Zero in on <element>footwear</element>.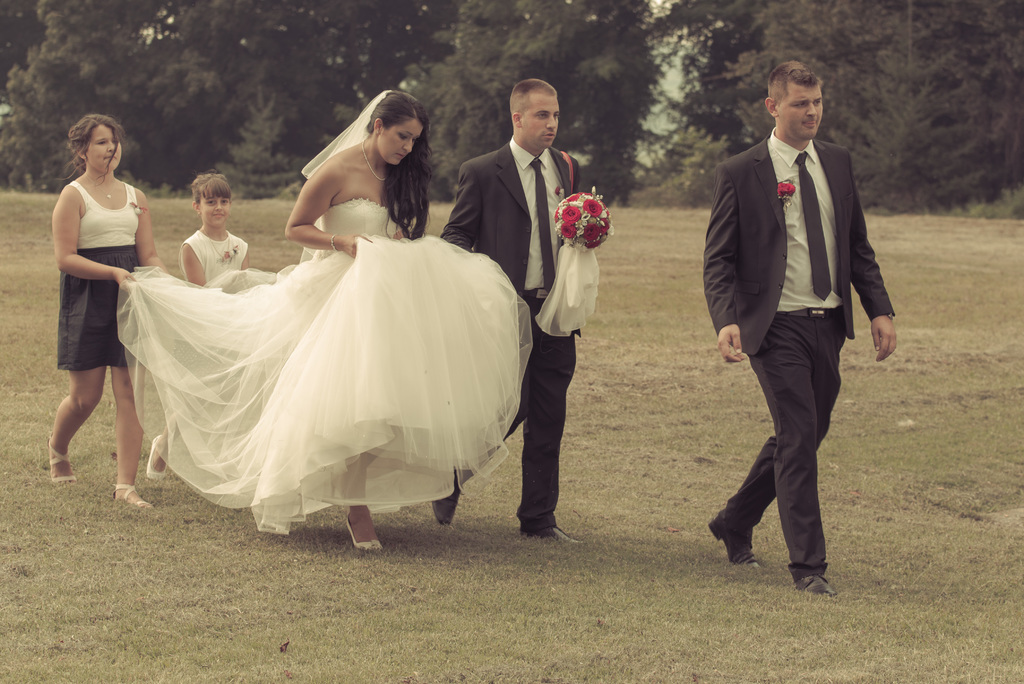
Zeroed in: (x1=50, y1=436, x2=84, y2=485).
